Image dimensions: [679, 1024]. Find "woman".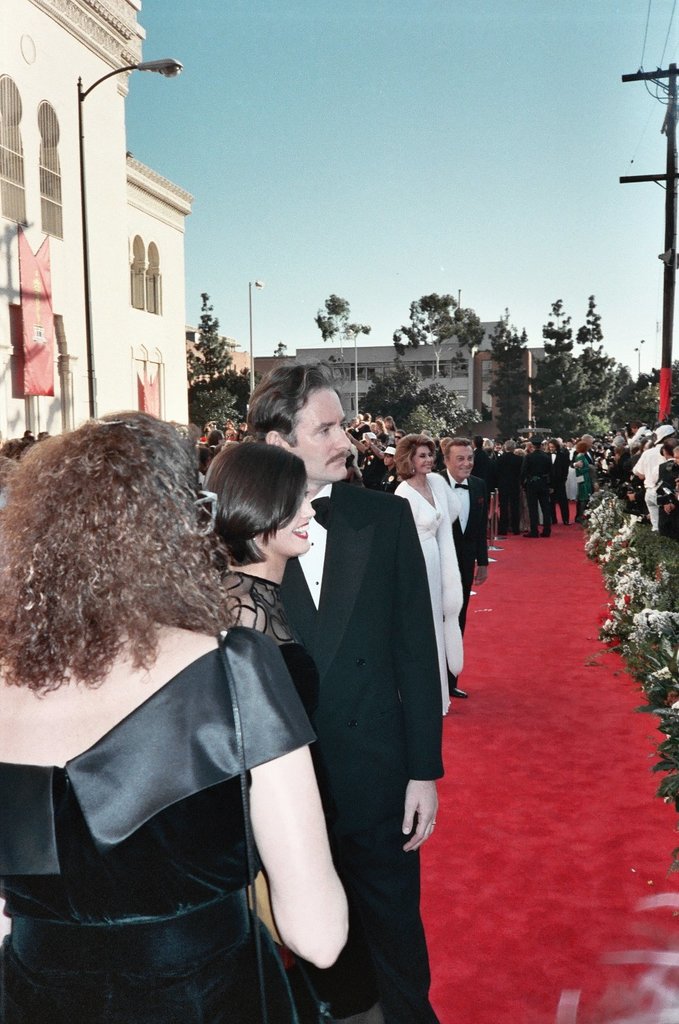
x1=395 y1=434 x2=462 y2=715.
